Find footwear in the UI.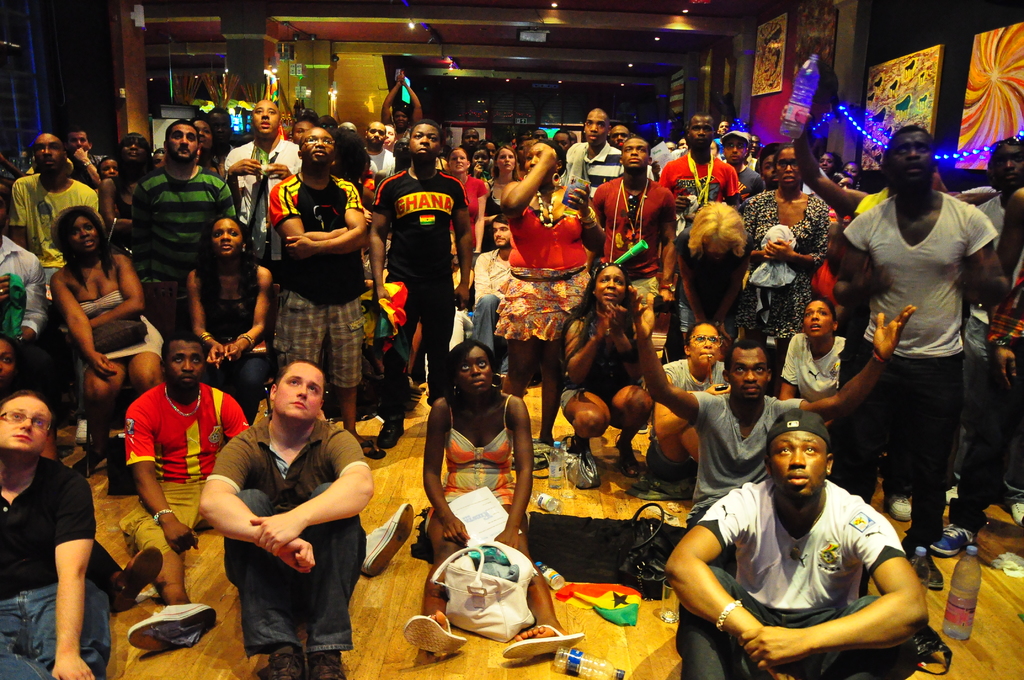
UI element at (left=401, top=613, right=468, bottom=661).
